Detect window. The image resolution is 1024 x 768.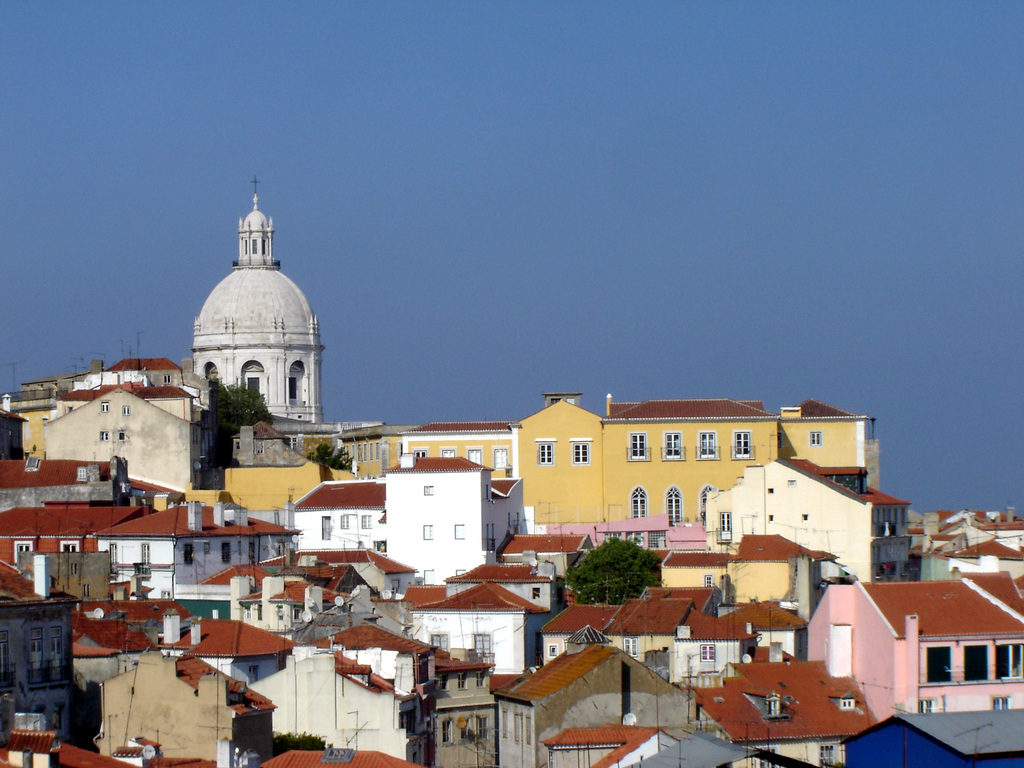
rect(838, 696, 854, 709).
